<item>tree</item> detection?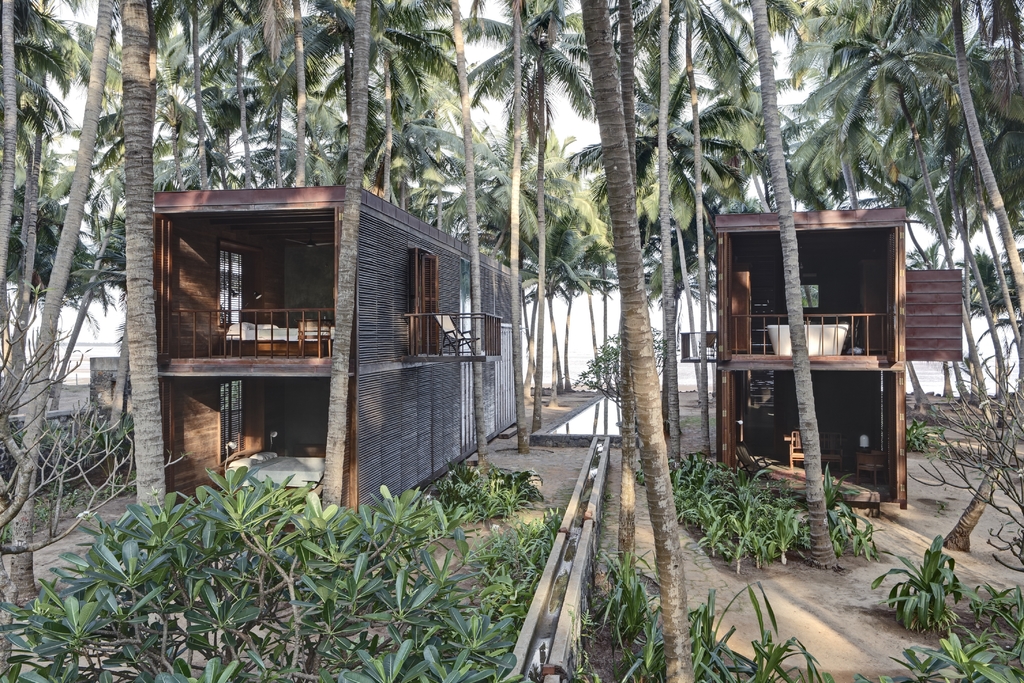
[left=0, top=7, right=82, bottom=415]
